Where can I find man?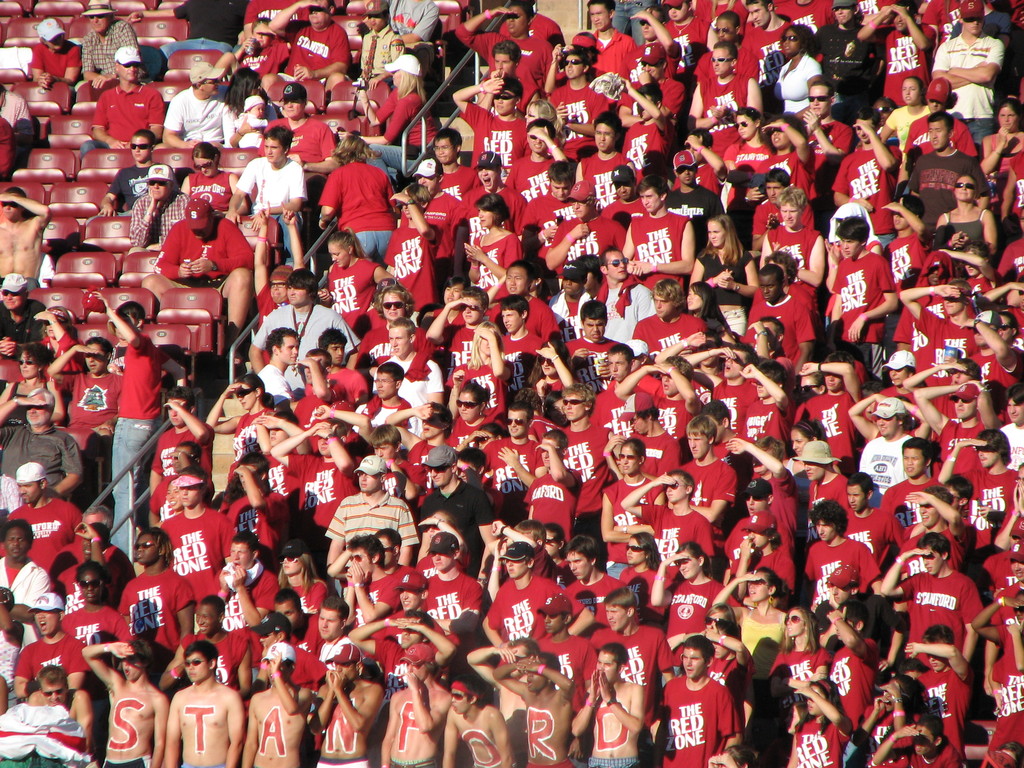
You can find it at bbox=(325, 531, 416, 580).
